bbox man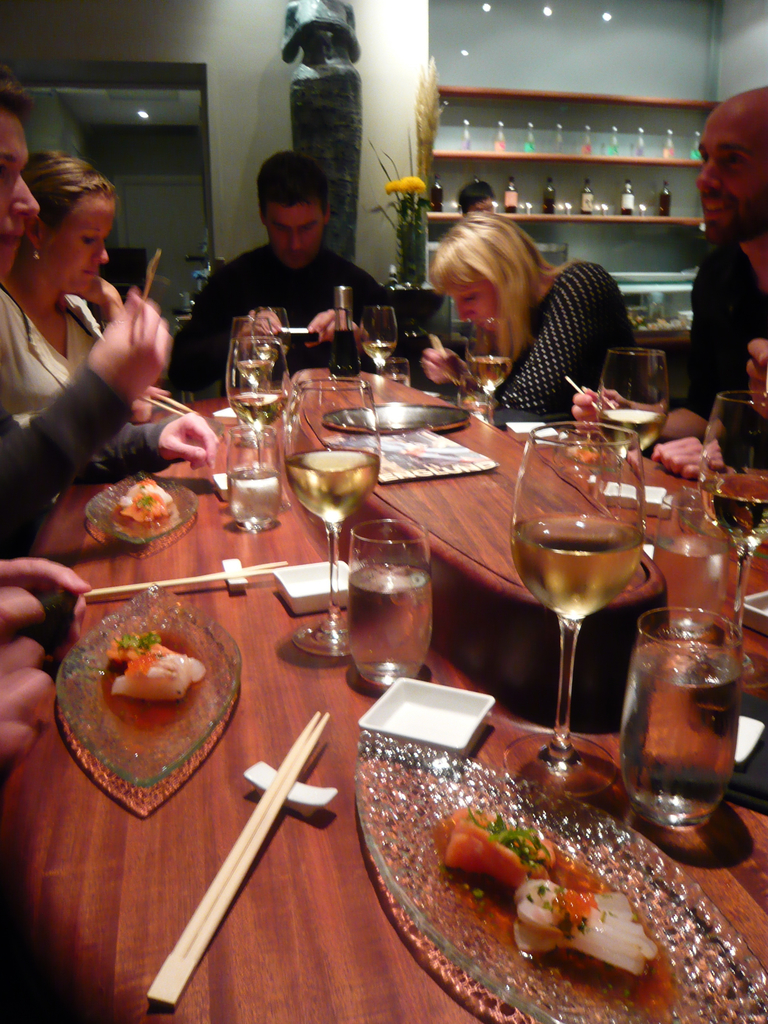
box=[560, 83, 767, 483]
